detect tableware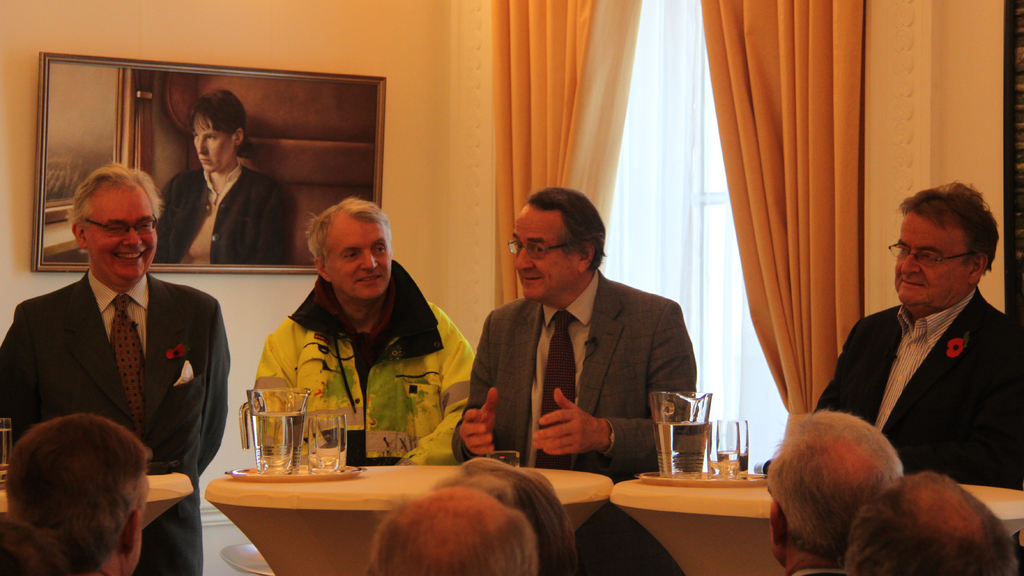
<region>235, 397, 319, 469</region>
